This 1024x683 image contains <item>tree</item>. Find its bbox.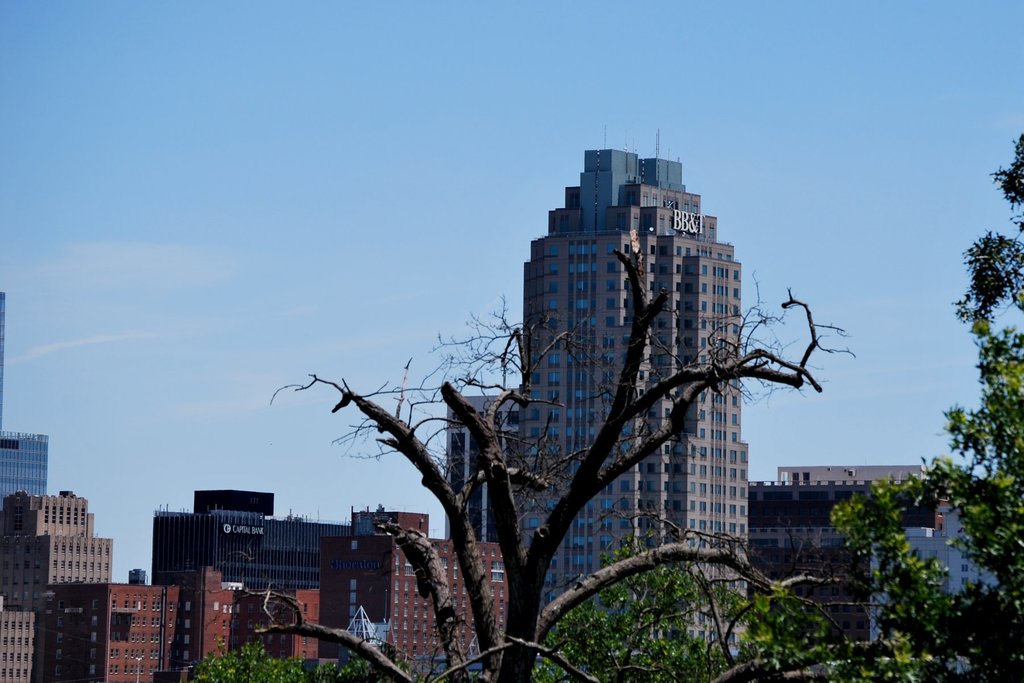
BBox(192, 638, 310, 682).
